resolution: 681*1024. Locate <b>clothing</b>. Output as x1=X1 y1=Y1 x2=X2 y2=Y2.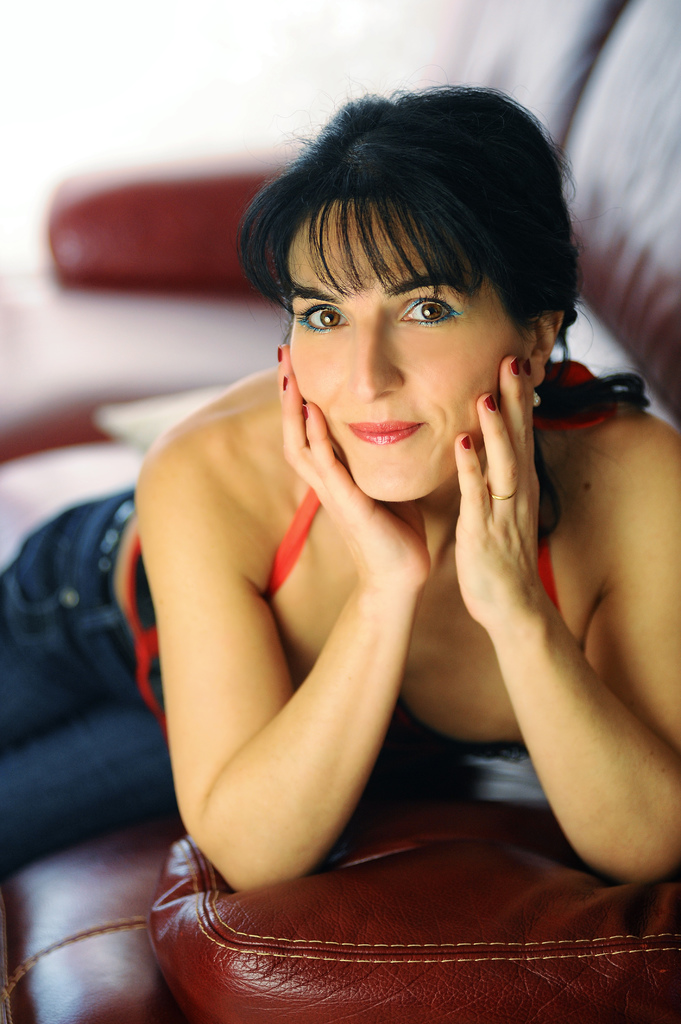
x1=0 y1=361 x2=622 y2=888.
